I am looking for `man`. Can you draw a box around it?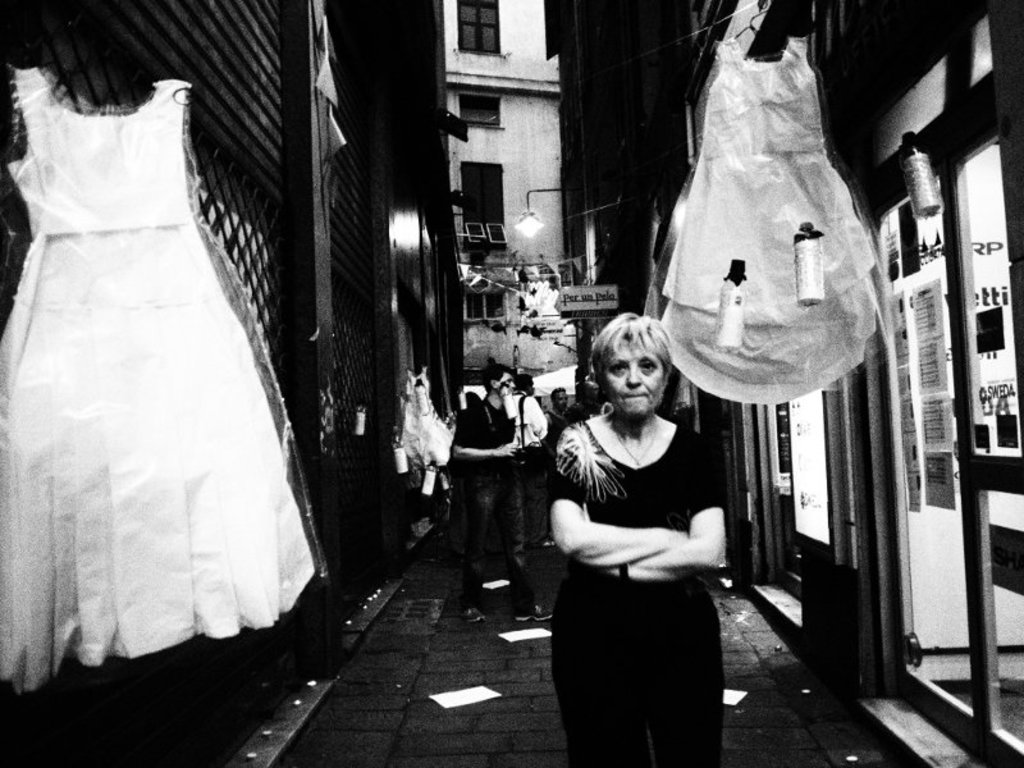
Sure, the bounding box is {"x1": 549, "y1": 384, "x2": 580, "y2": 431}.
